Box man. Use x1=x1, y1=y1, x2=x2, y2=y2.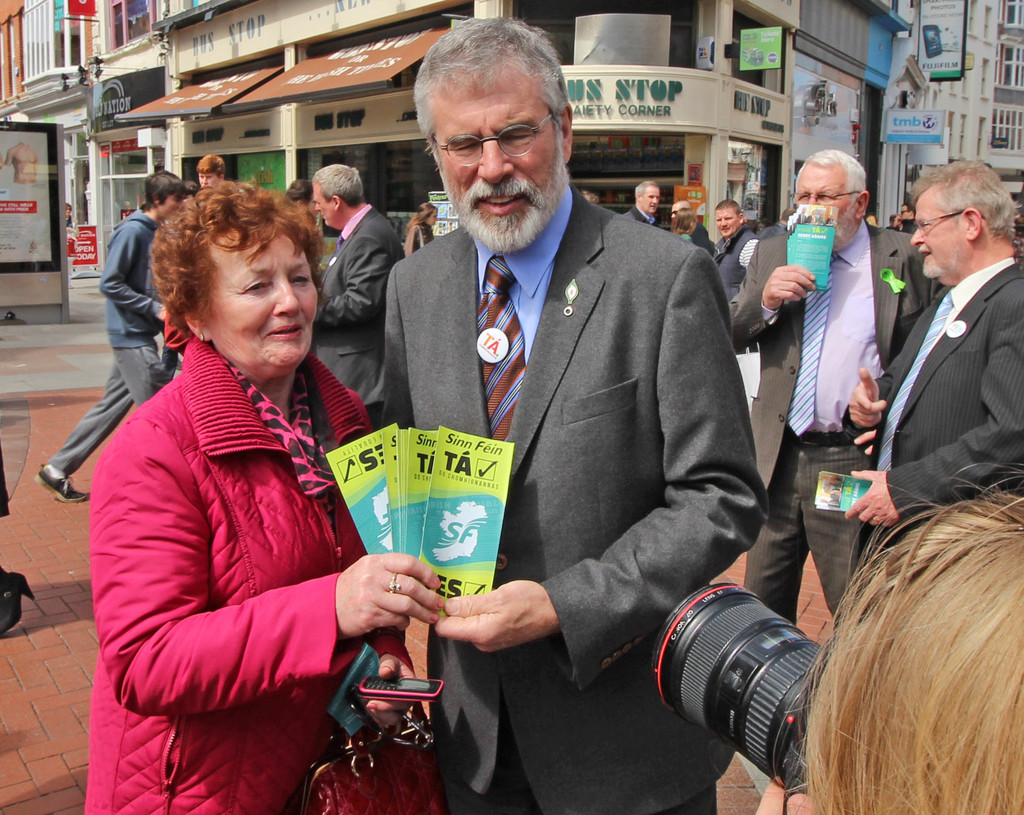
x1=625, y1=179, x2=659, y2=227.
